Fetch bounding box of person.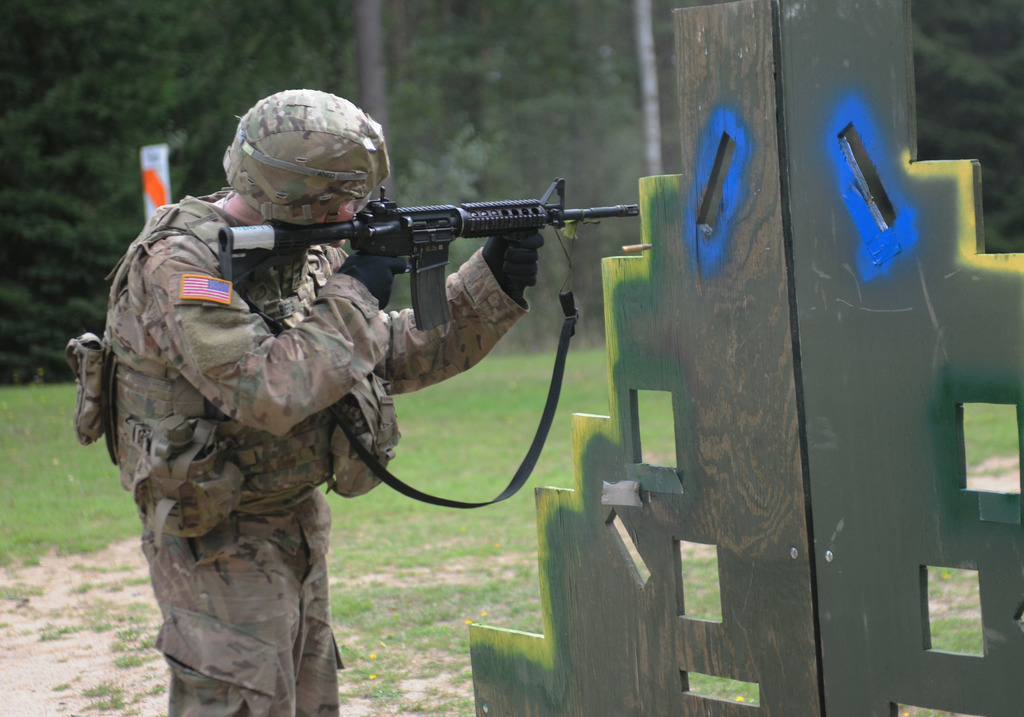
Bbox: (115, 98, 628, 716).
